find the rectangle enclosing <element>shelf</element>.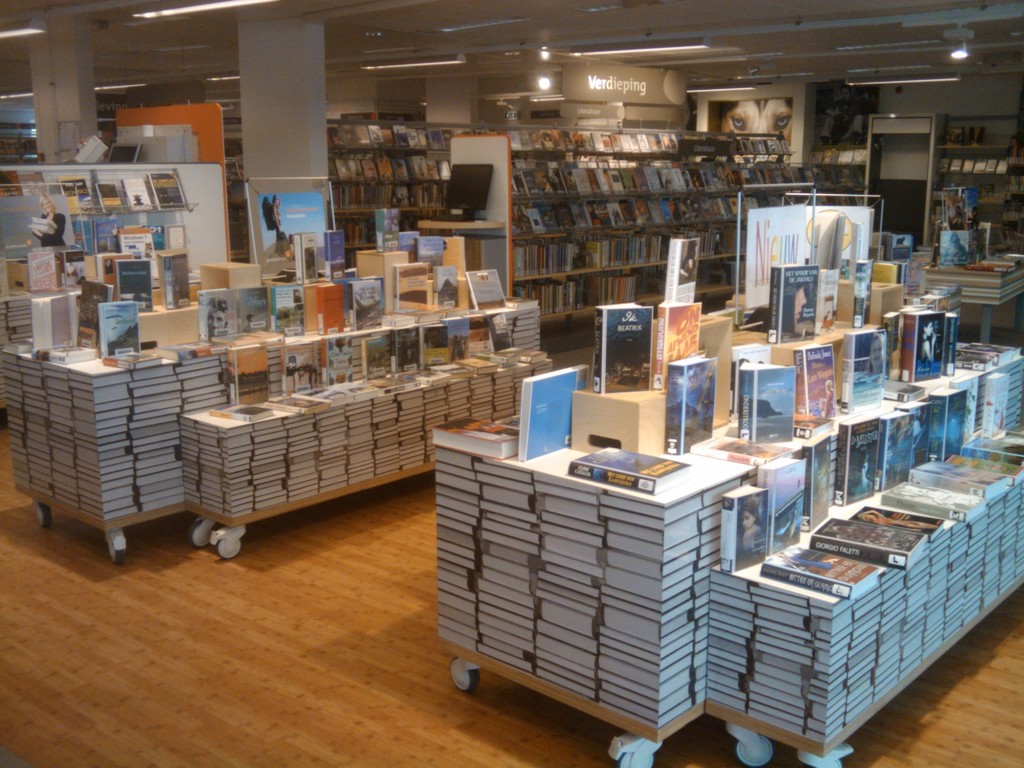
left=503, top=259, right=602, bottom=309.
